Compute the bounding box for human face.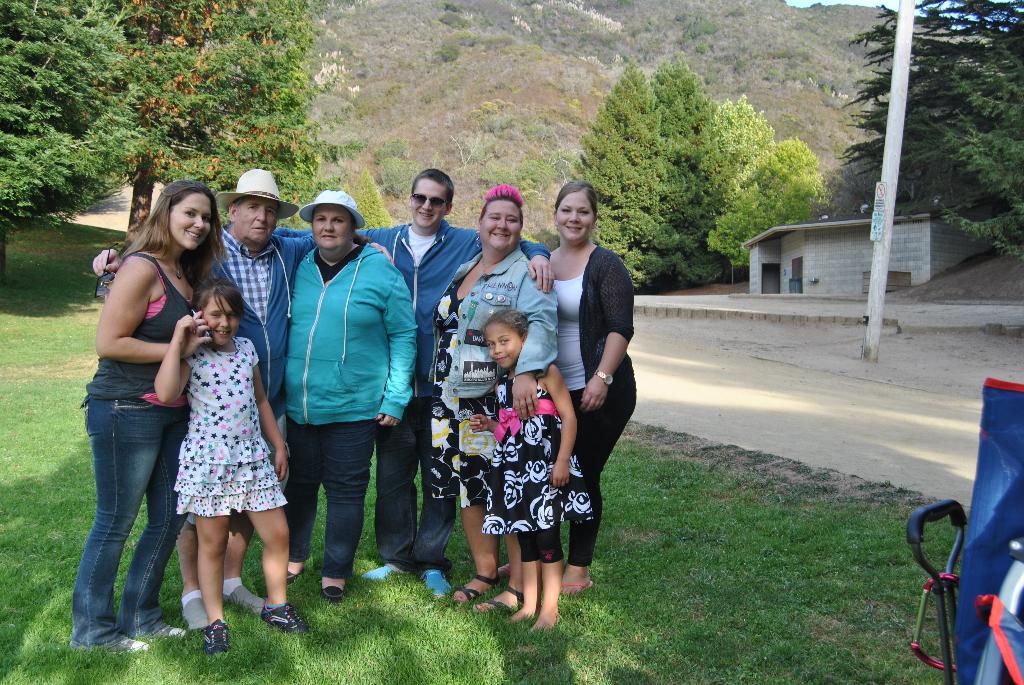
region(483, 200, 518, 247).
